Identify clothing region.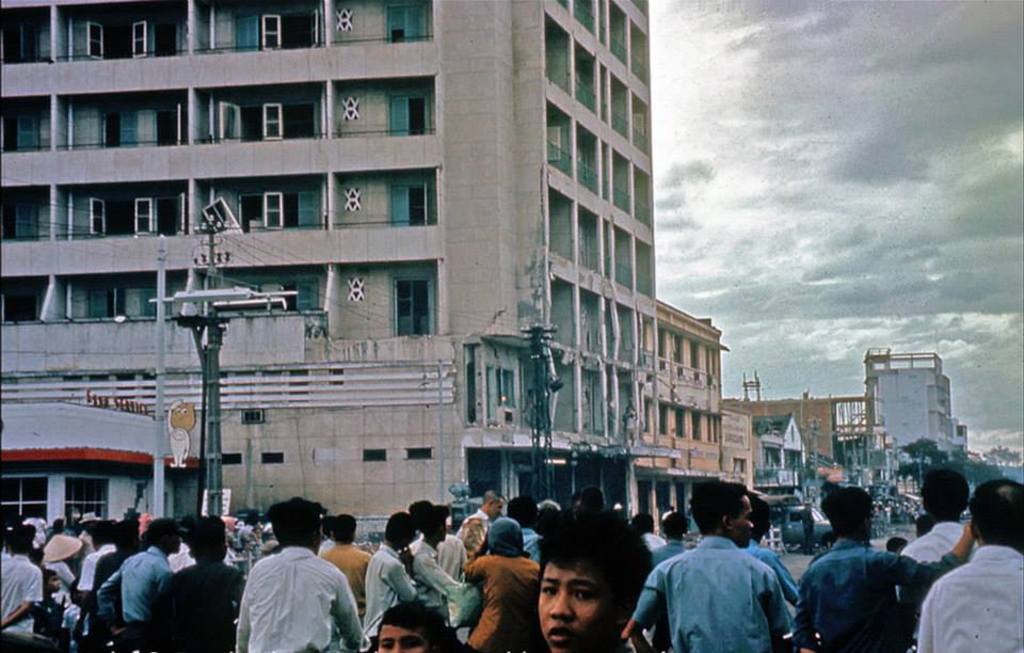
Region: box=[646, 537, 813, 652].
